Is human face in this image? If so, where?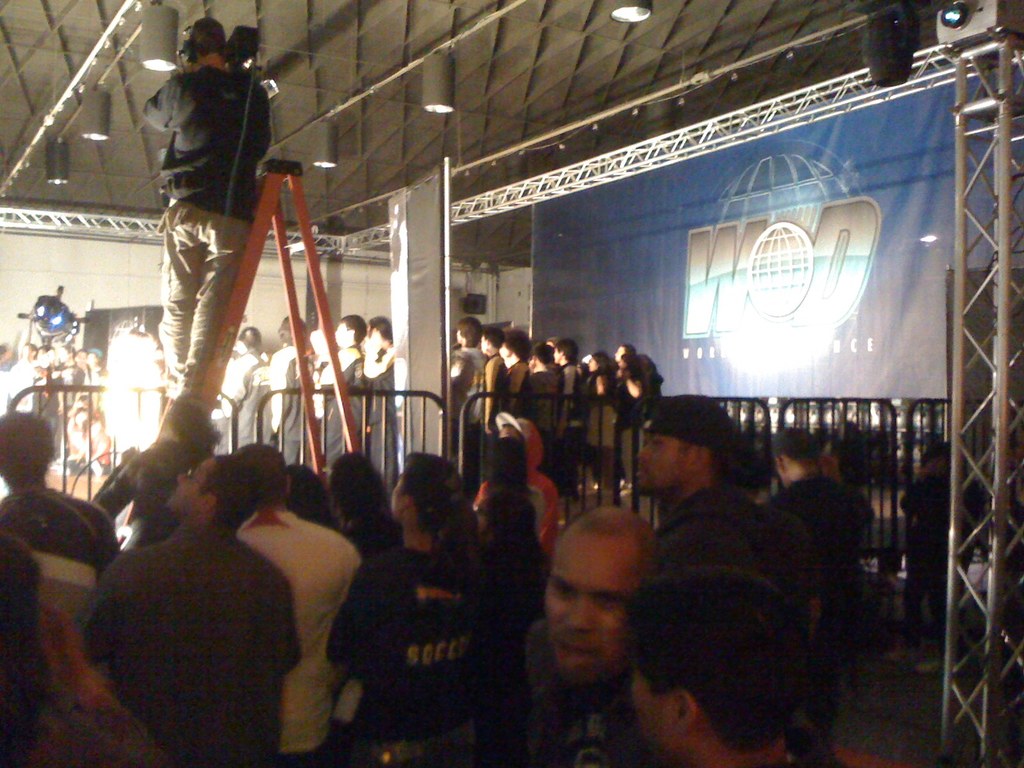
Yes, at region(543, 539, 650, 688).
